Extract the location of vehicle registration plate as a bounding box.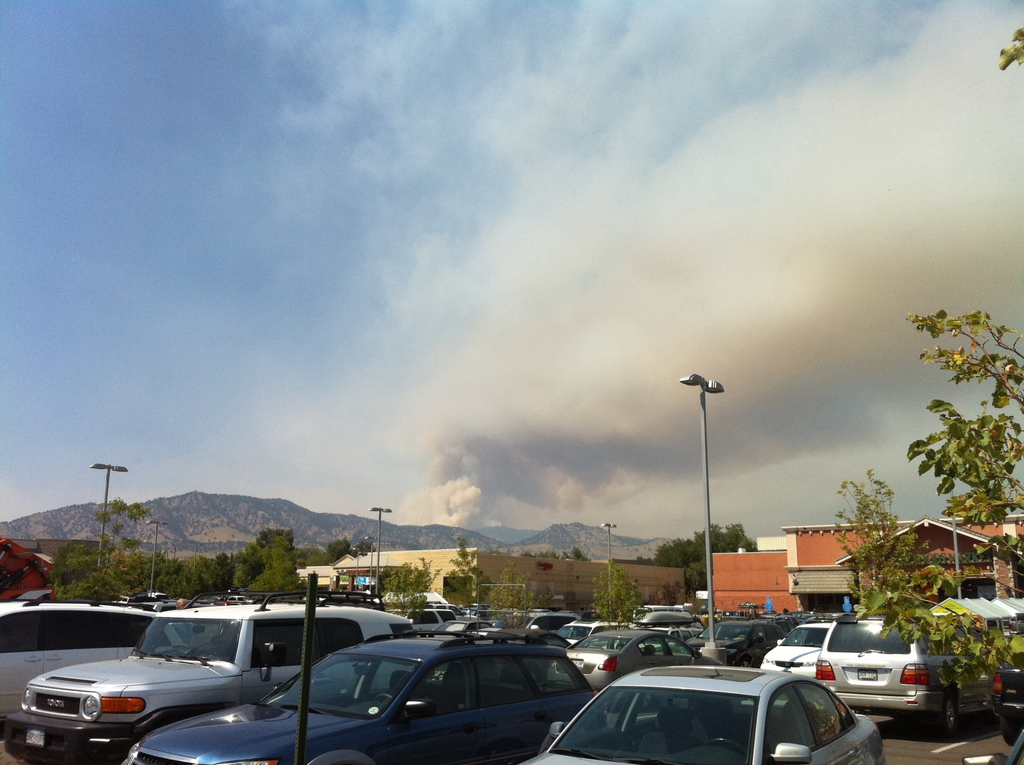
856/670/877/680.
